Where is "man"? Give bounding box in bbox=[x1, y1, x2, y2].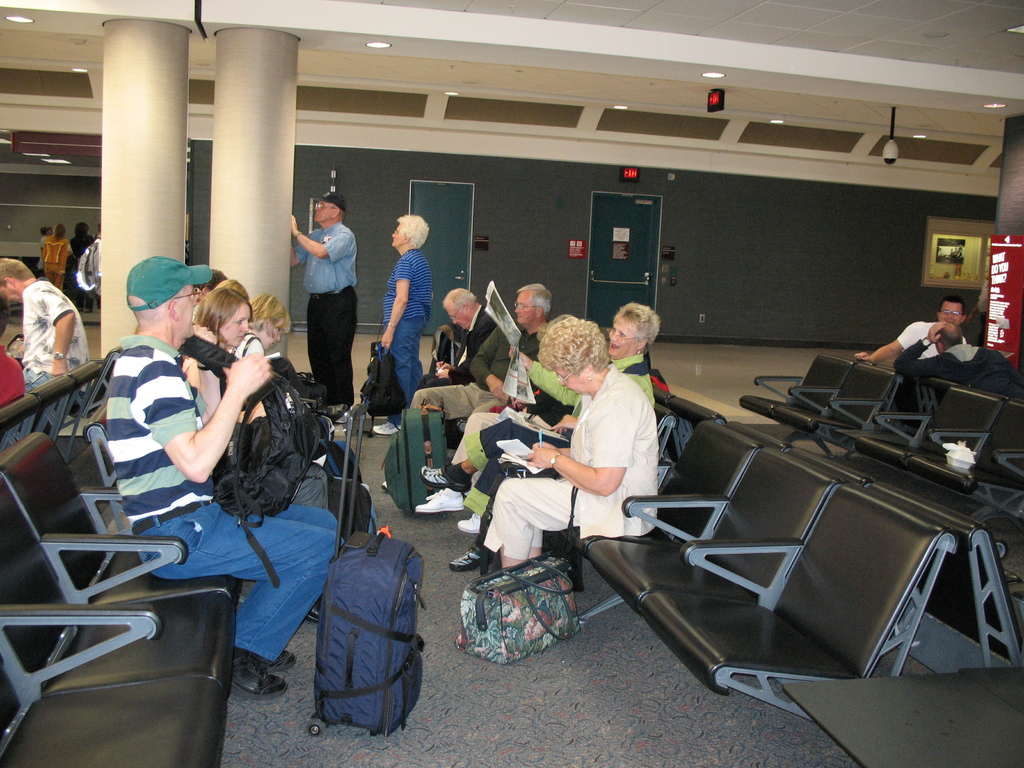
bbox=[0, 255, 91, 399].
